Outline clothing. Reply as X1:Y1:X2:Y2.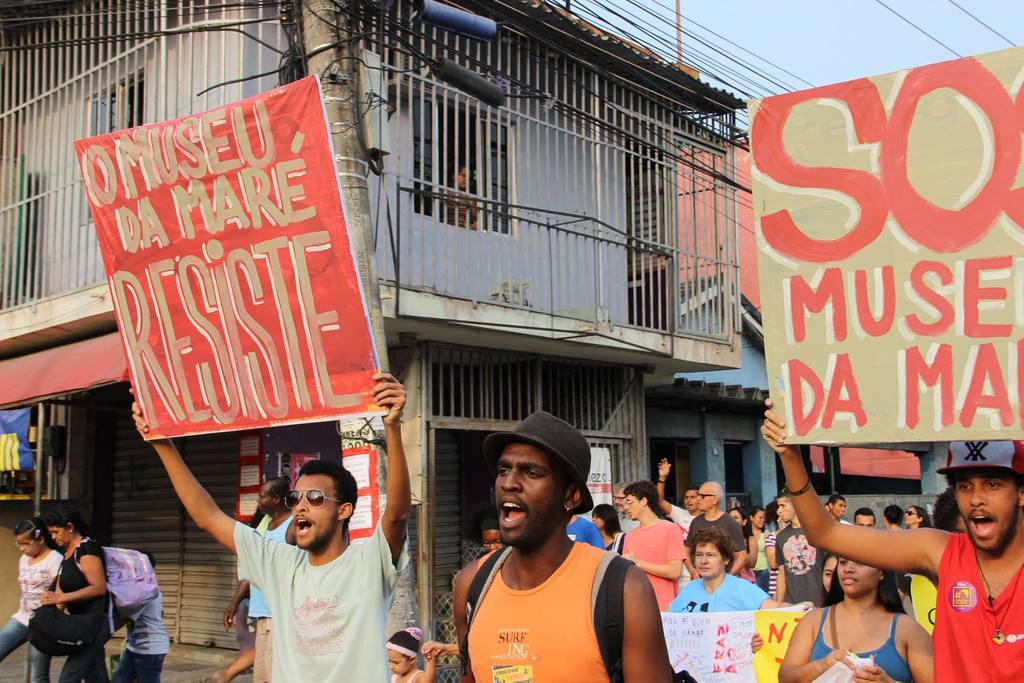
803:607:922:682.
